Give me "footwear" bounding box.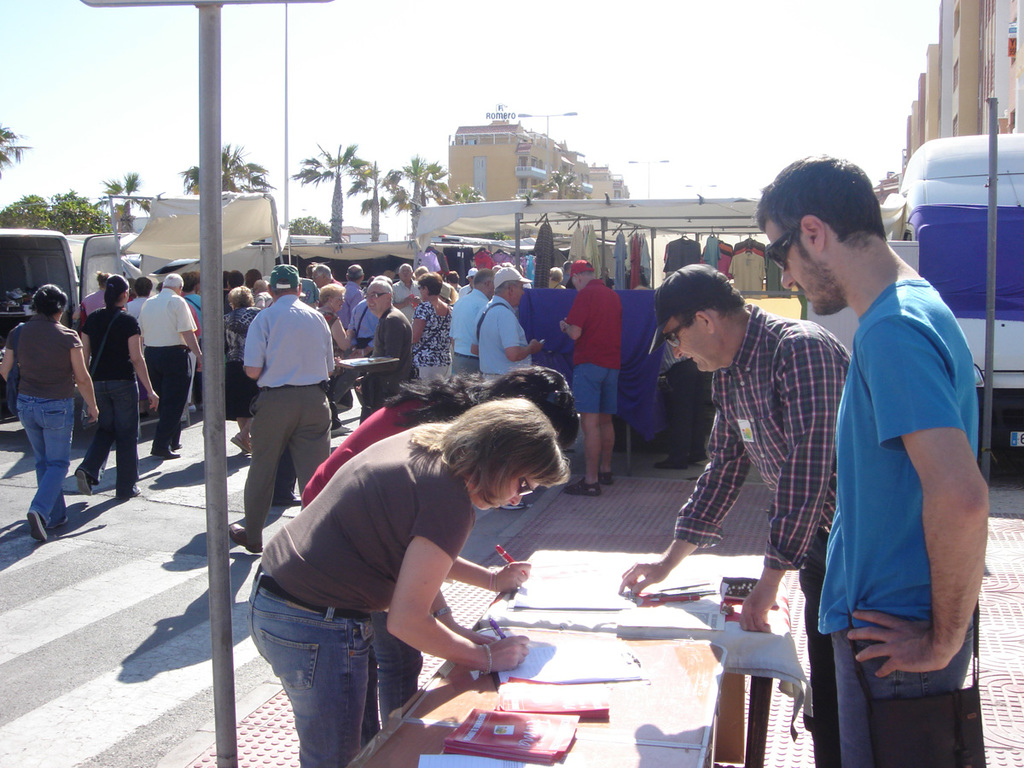
<bbox>152, 451, 177, 463</bbox>.
